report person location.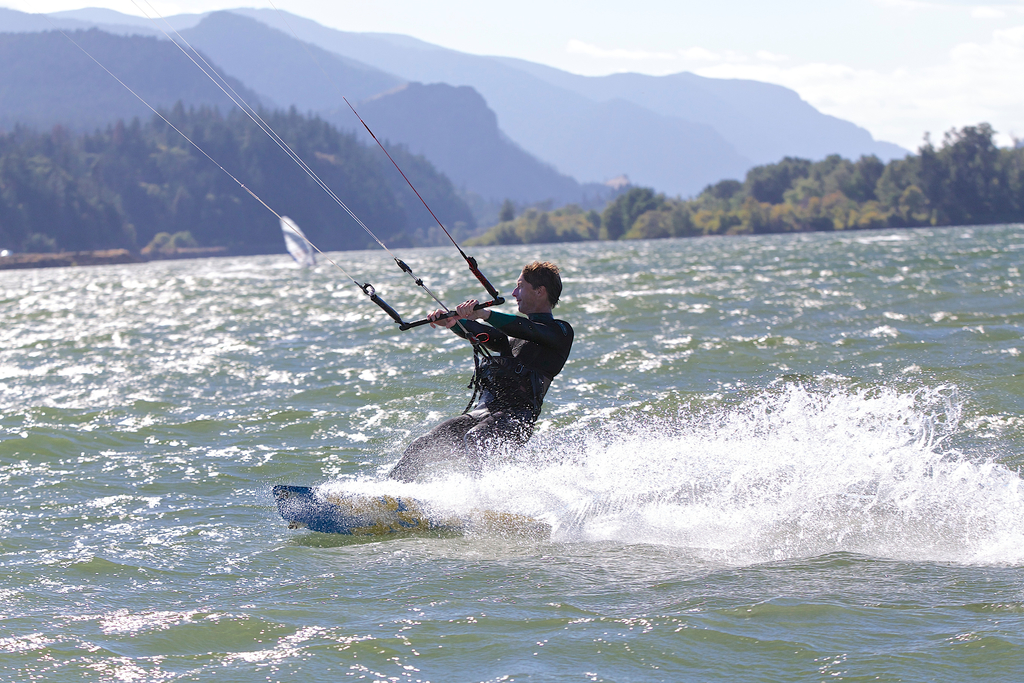
Report: [321,227,590,539].
